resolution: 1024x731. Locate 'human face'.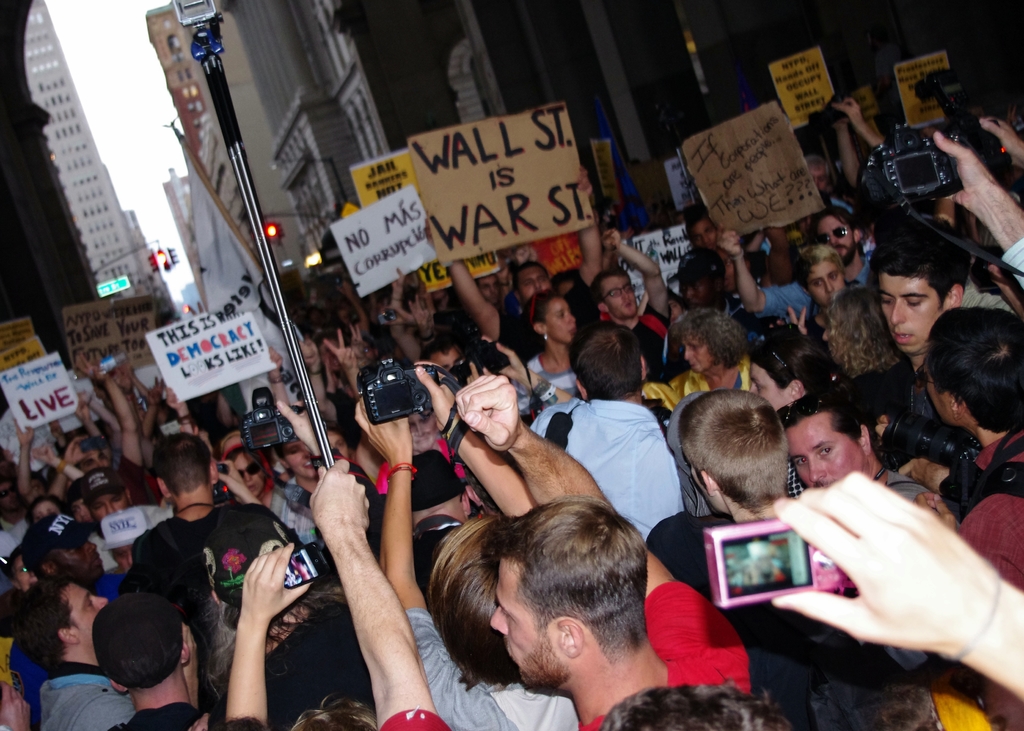
rect(284, 442, 317, 482).
